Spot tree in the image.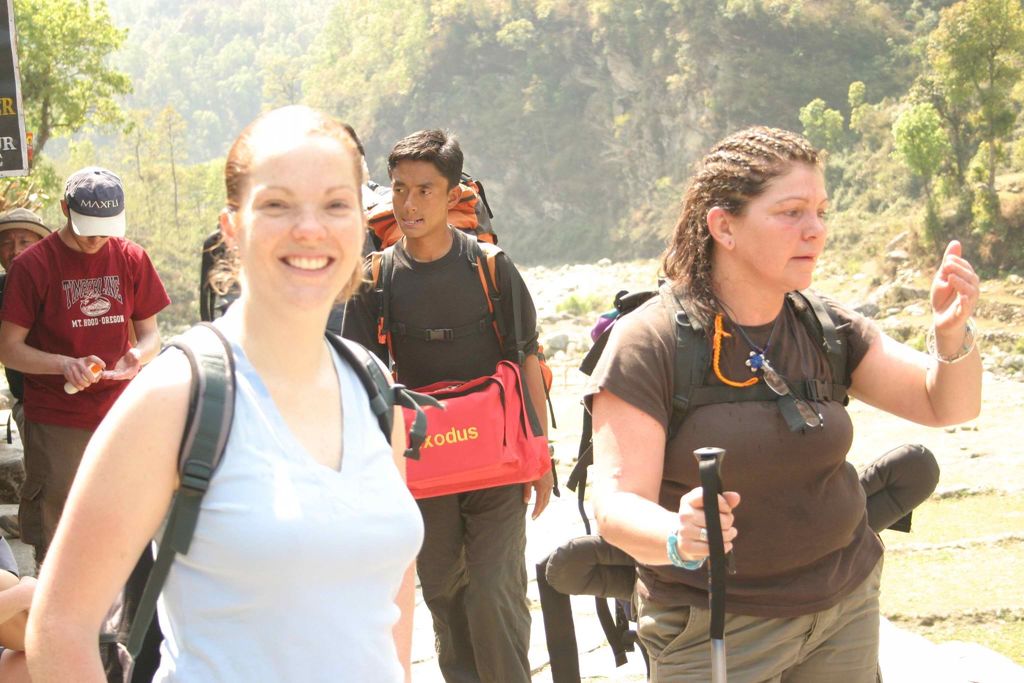
tree found at crop(4, 0, 170, 199).
